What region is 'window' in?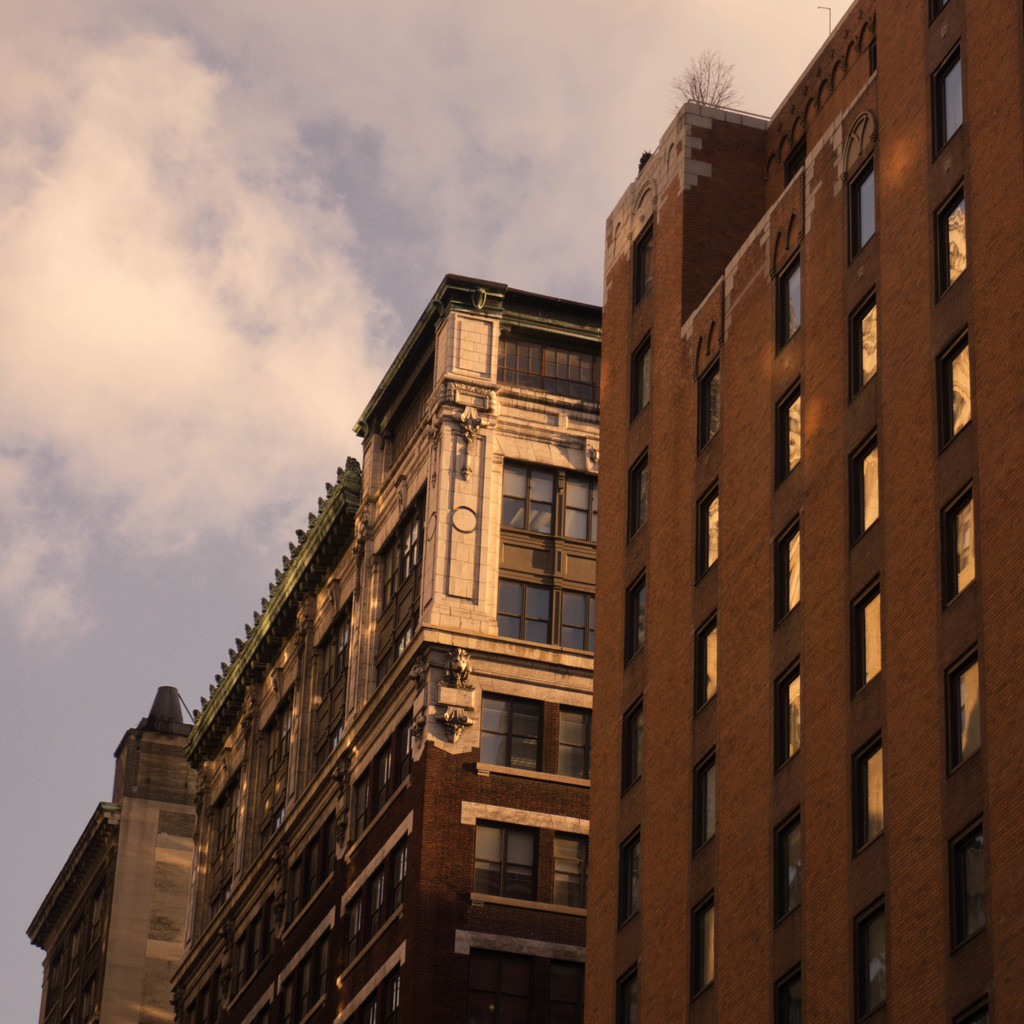
[x1=254, y1=671, x2=300, y2=848].
